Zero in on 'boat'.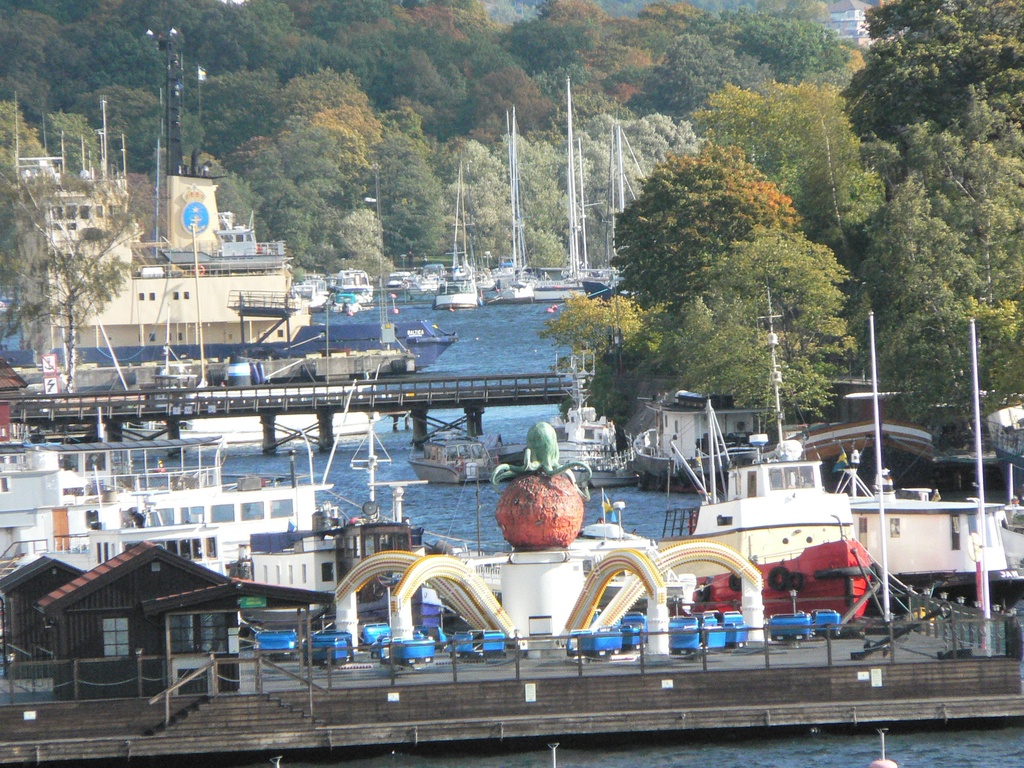
Zeroed in: l=408, t=431, r=506, b=490.
